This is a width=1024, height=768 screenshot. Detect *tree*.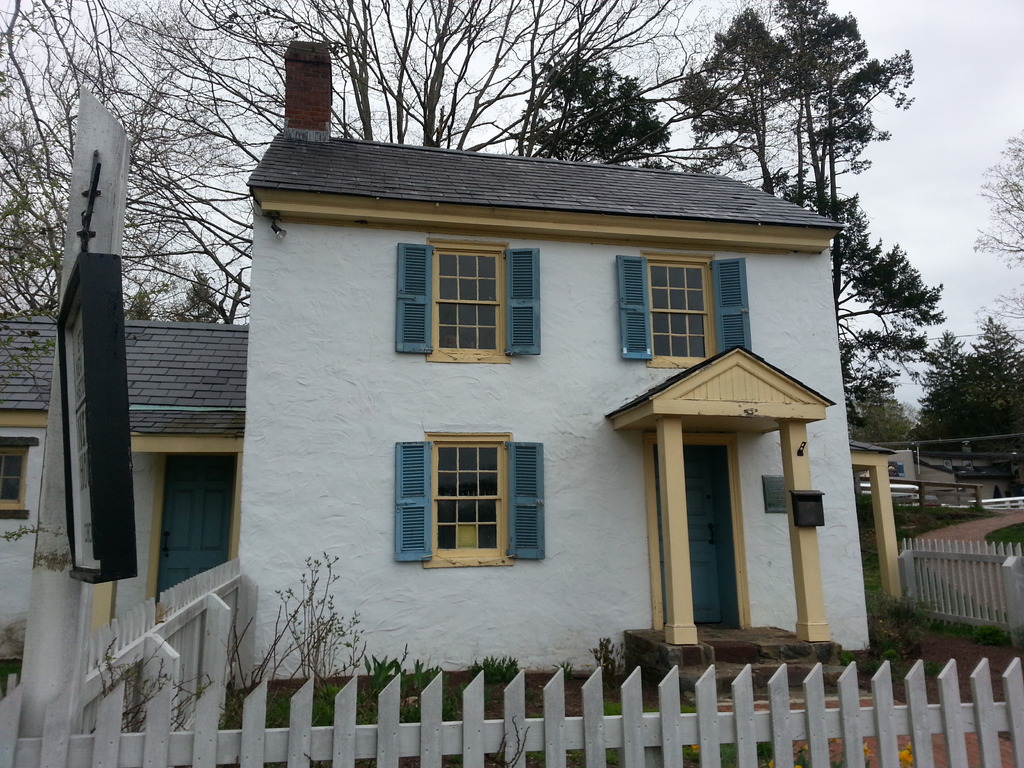
crop(671, 0, 945, 433).
